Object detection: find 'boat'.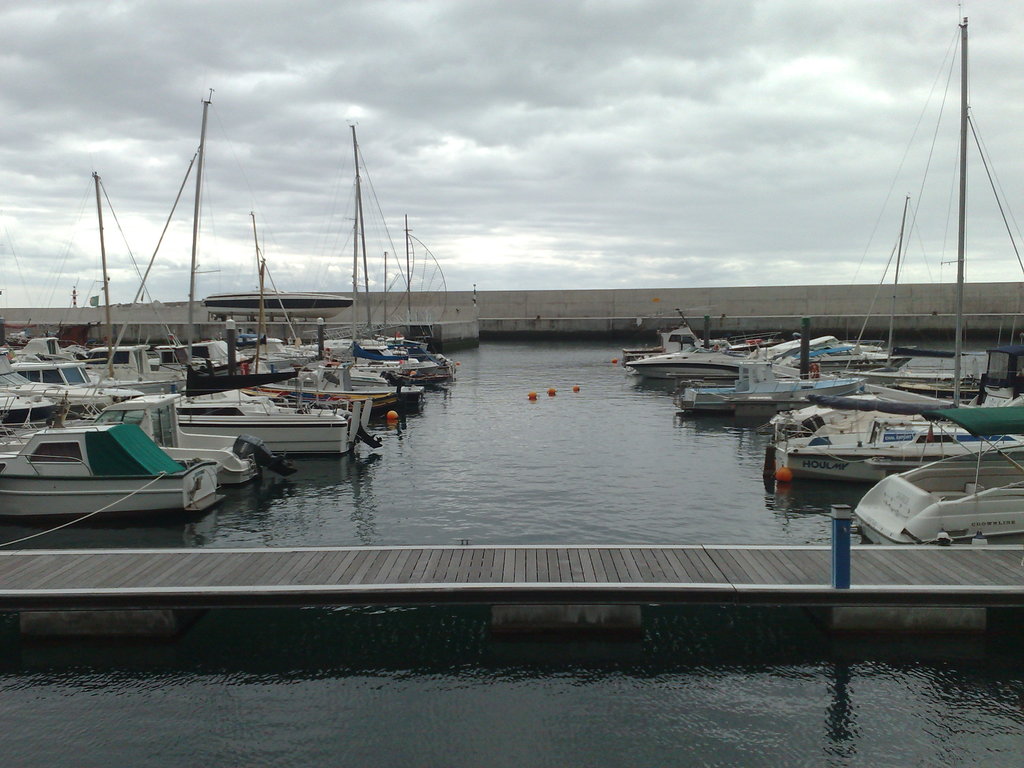
[left=763, top=404, right=1023, bottom=490].
